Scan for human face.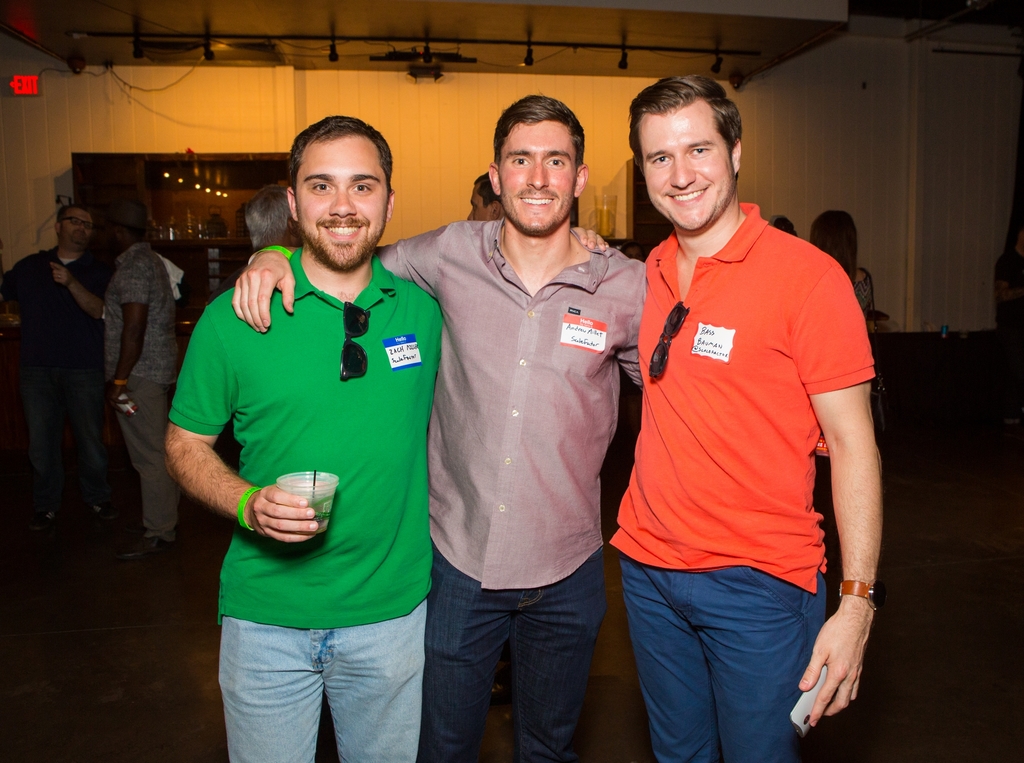
Scan result: (left=63, top=211, right=90, bottom=248).
